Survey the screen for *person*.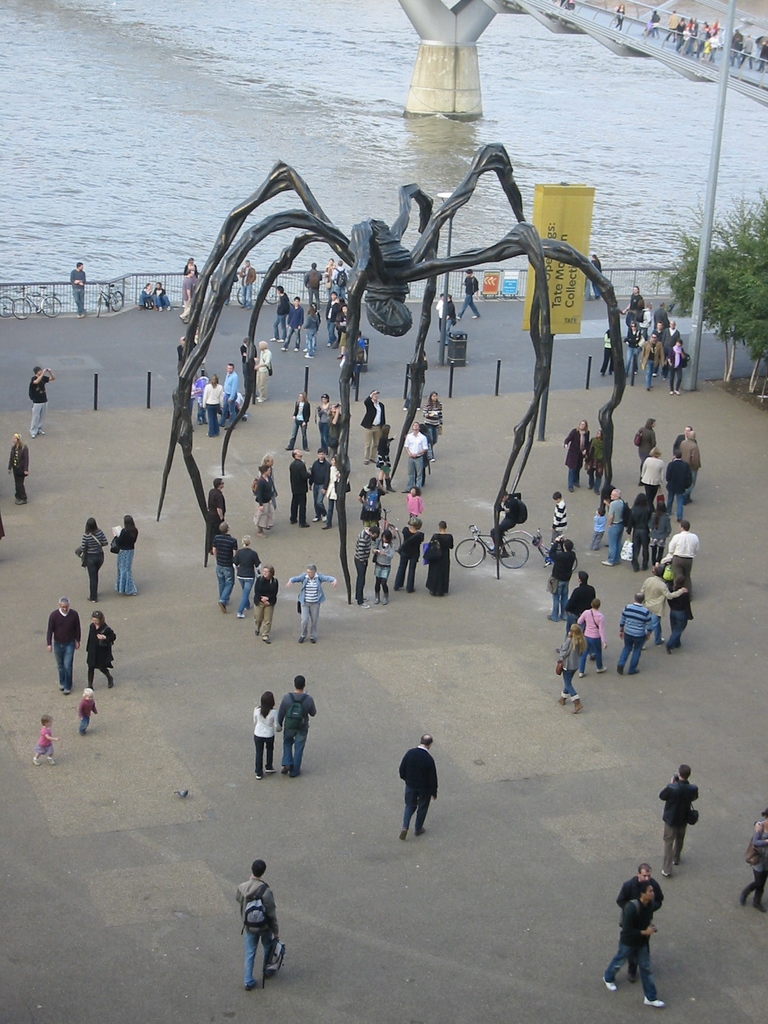
Survey found: x1=74, y1=679, x2=99, y2=730.
